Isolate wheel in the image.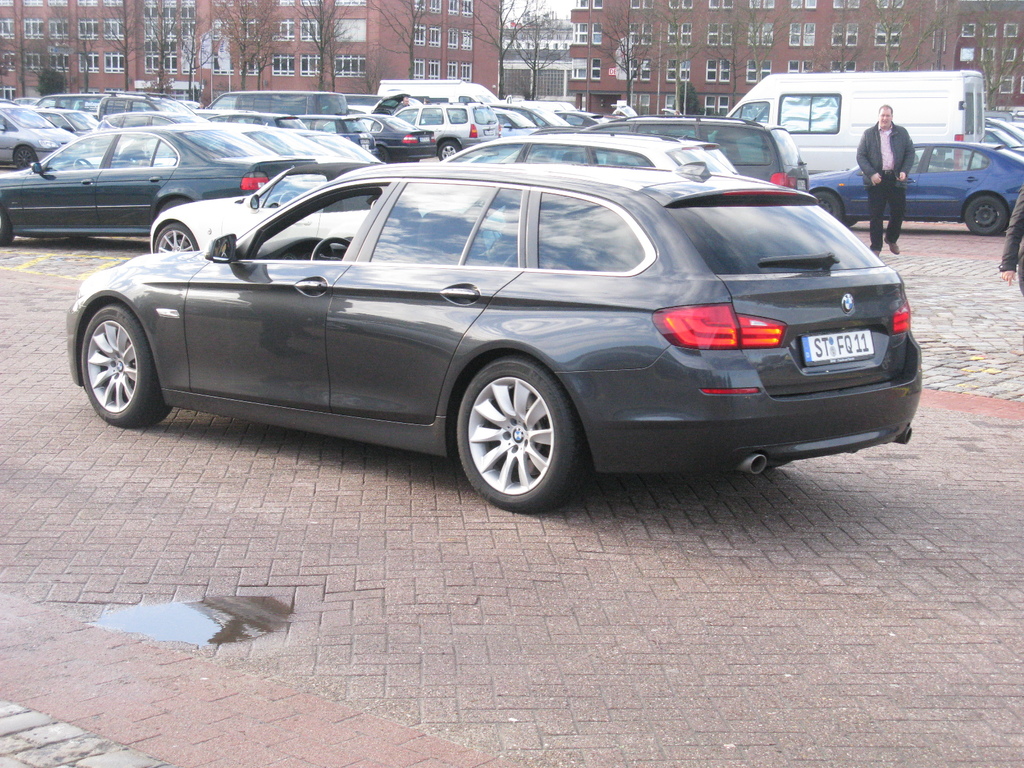
Isolated region: (left=154, top=225, right=196, bottom=253).
